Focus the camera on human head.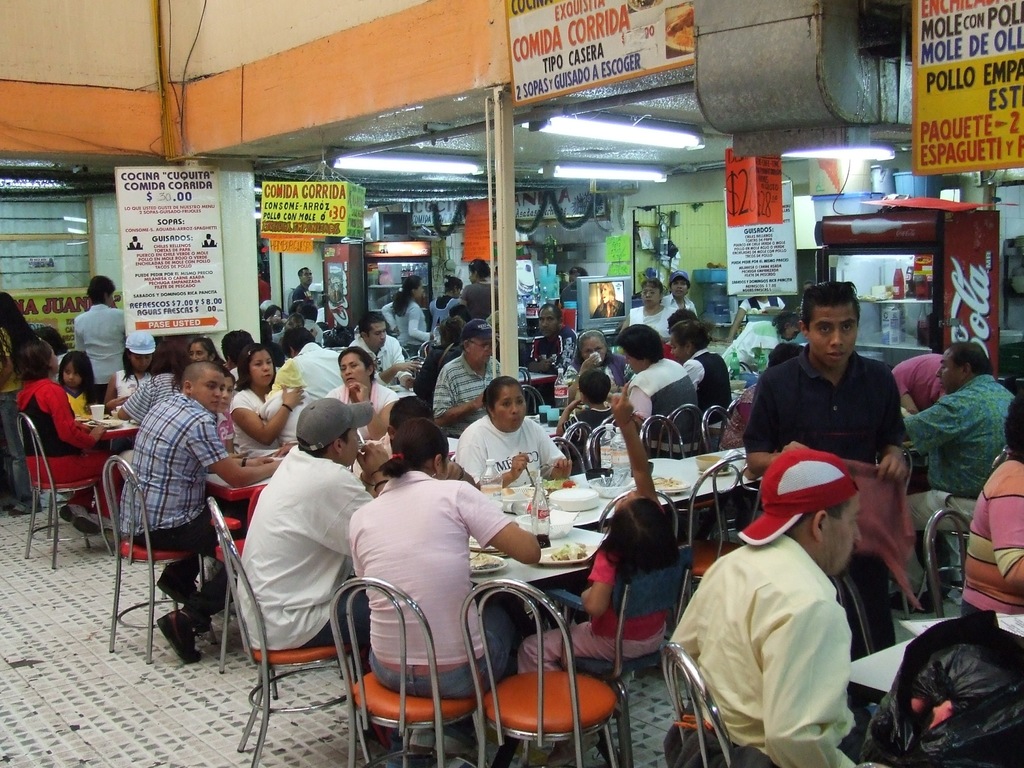
Focus region: select_region(84, 273, 116, 308).
